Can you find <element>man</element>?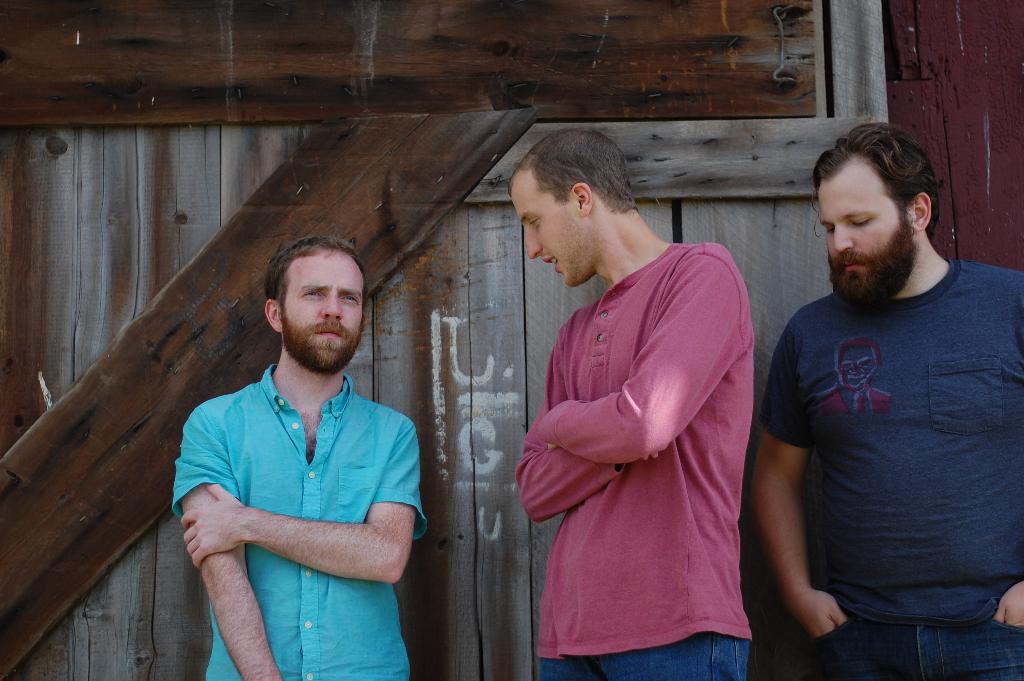
Yes, bounding box: BBox(172, 234, 428, 680).
